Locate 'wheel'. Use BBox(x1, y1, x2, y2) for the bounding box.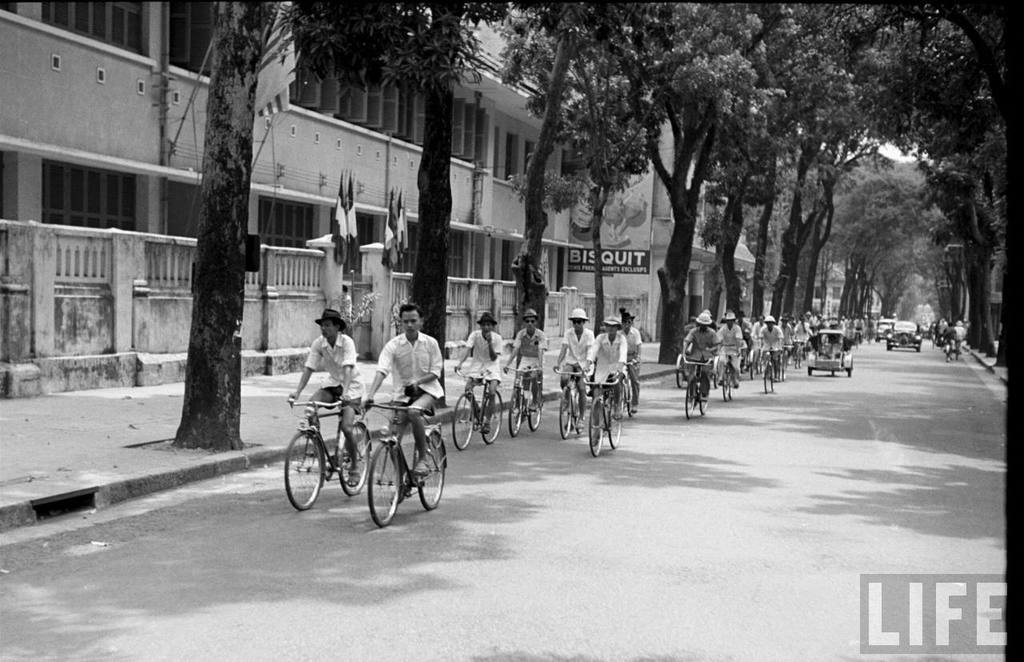
BBox(684, 380, 695, 419).
